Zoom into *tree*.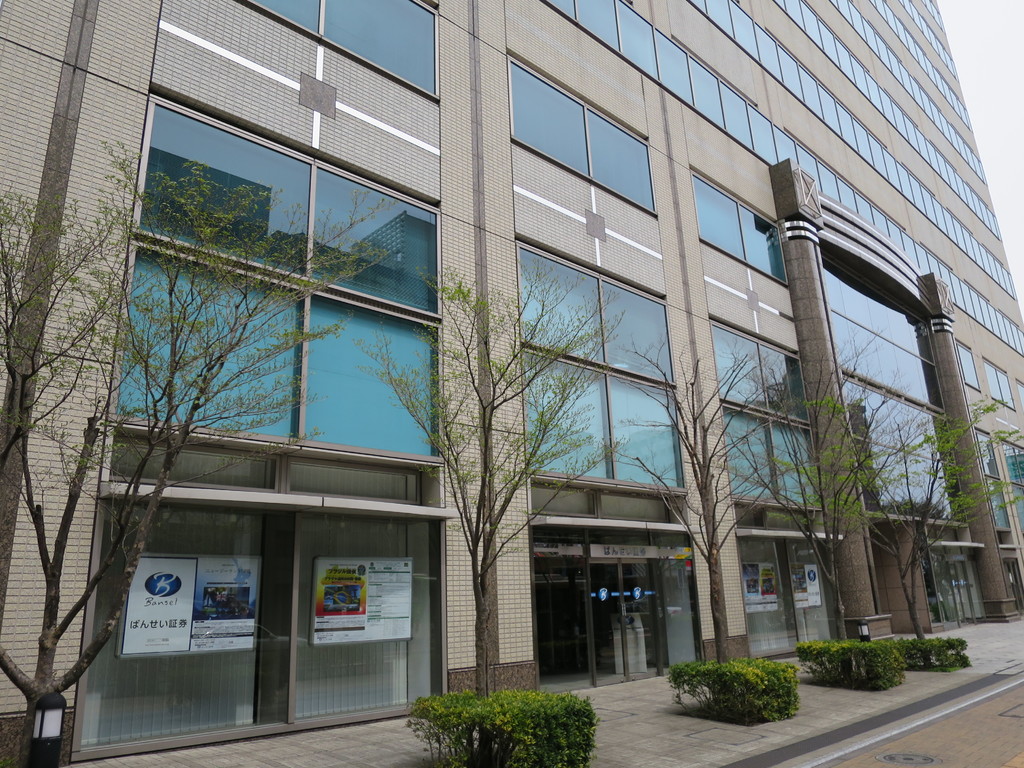
Zoom target: locate(632, 318, 796, 673).
